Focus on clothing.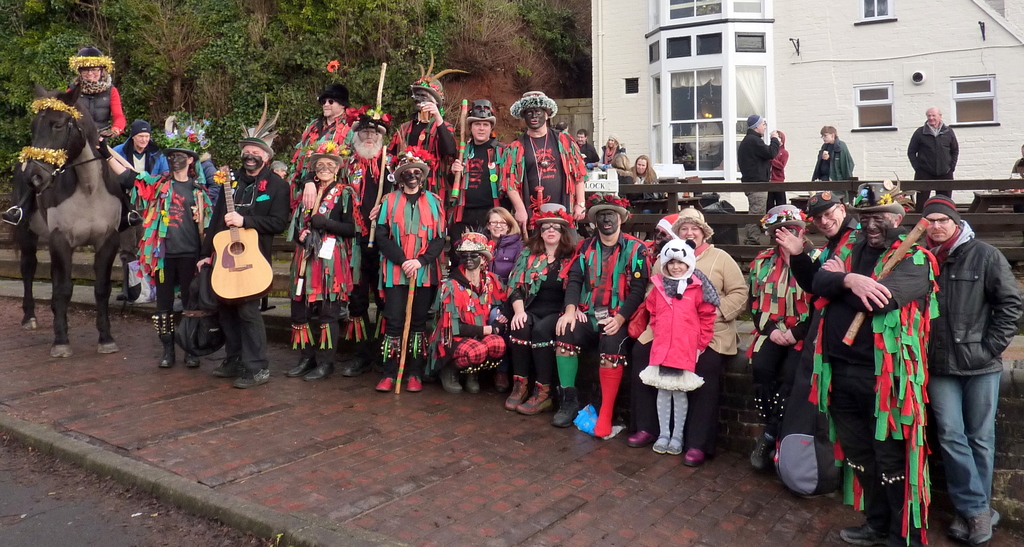
Focused at select_region(628, 241, 743, 442).
